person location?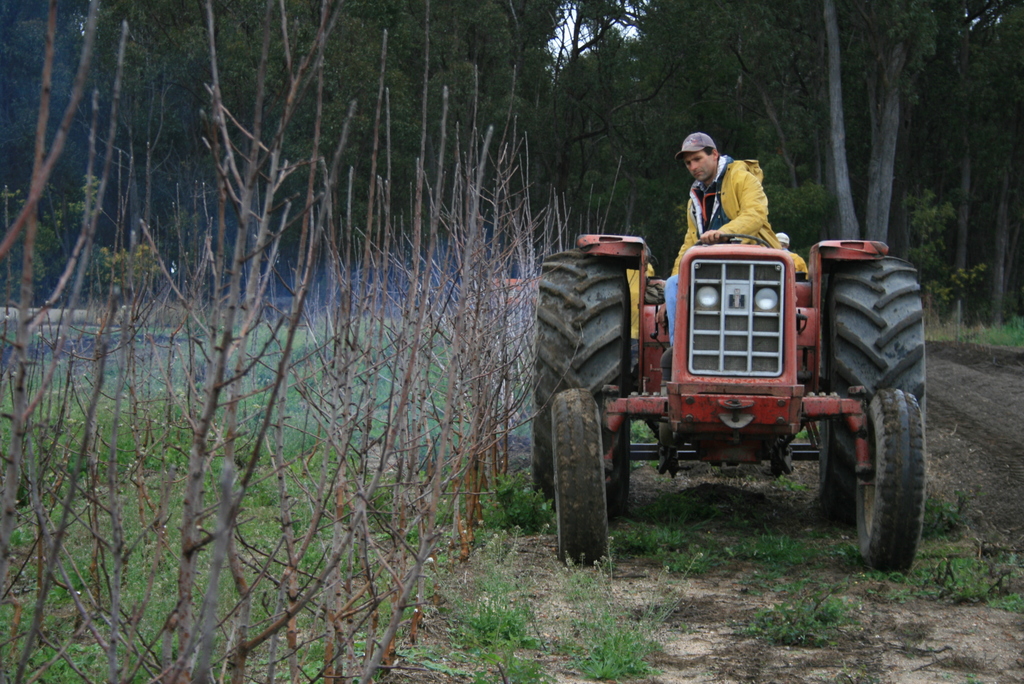
box=[657, 136, 806, 374]
